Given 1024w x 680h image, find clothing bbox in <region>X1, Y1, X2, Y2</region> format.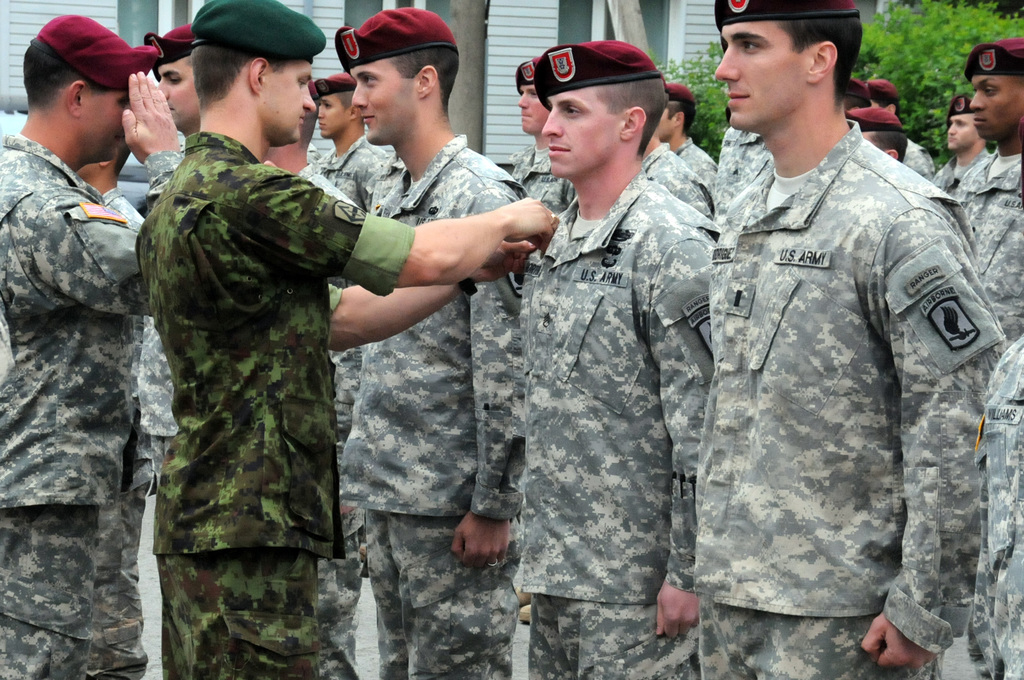
<region>0, 142, 154, 679</region>.
